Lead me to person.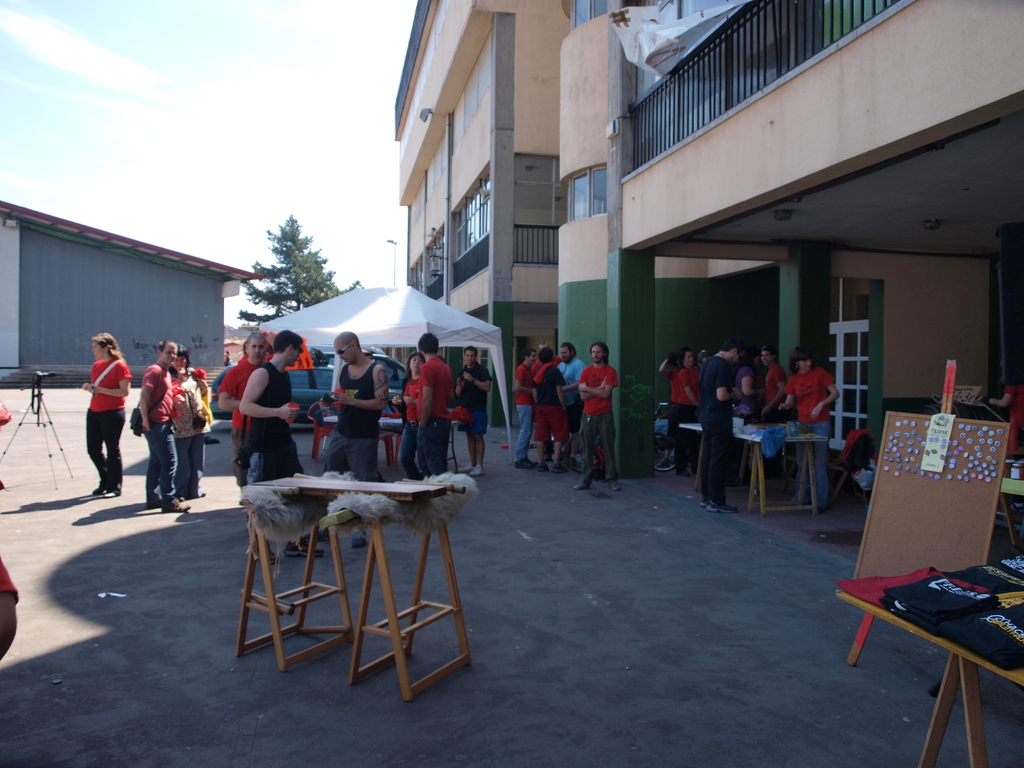
Lead to Rect(170, 344, 211, 503).
